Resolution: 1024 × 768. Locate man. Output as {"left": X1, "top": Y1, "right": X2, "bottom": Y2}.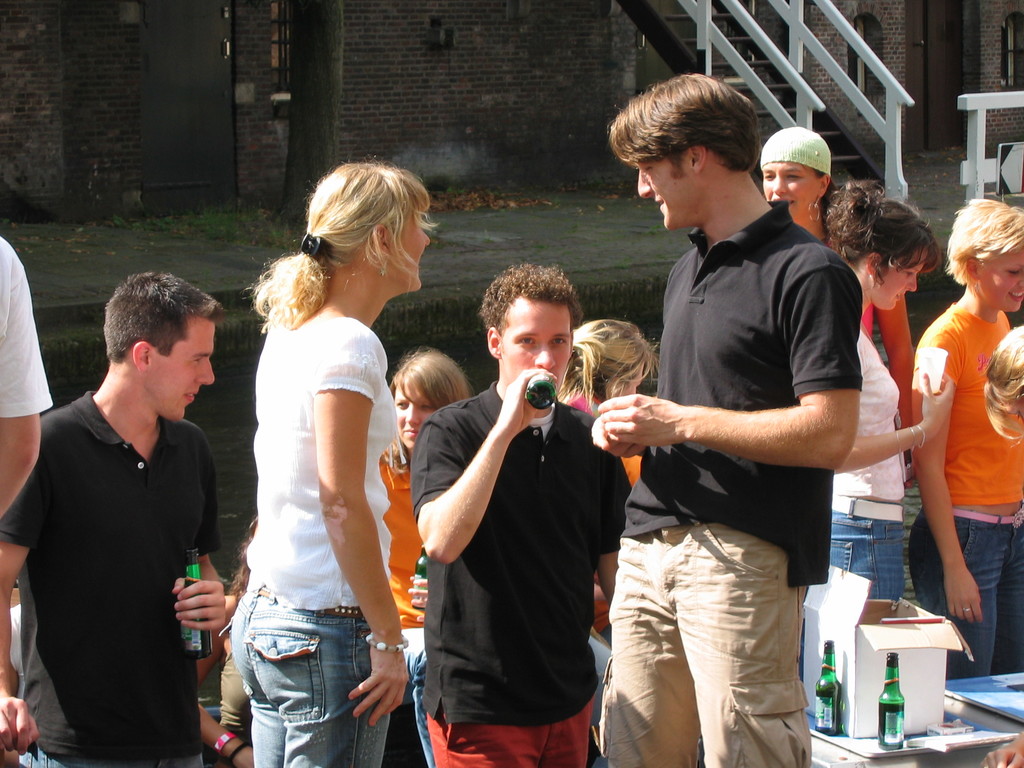
{"left": 410, "top": 255, "right": 634, "bottom": 767}.
